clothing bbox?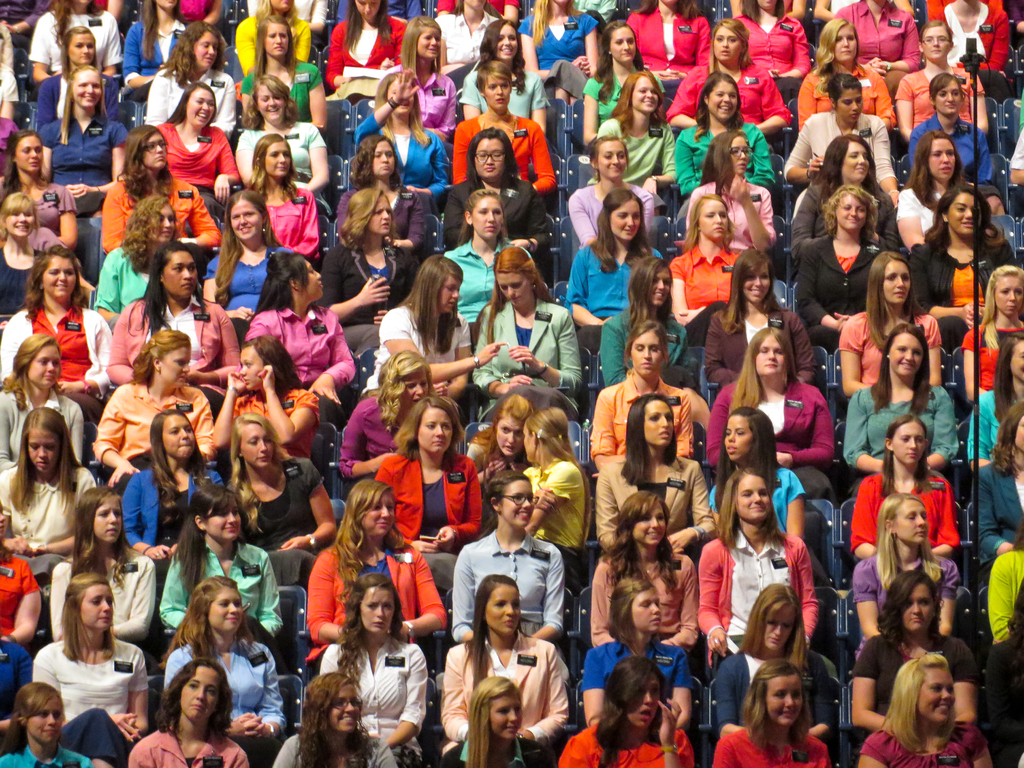
560 724 715 767
